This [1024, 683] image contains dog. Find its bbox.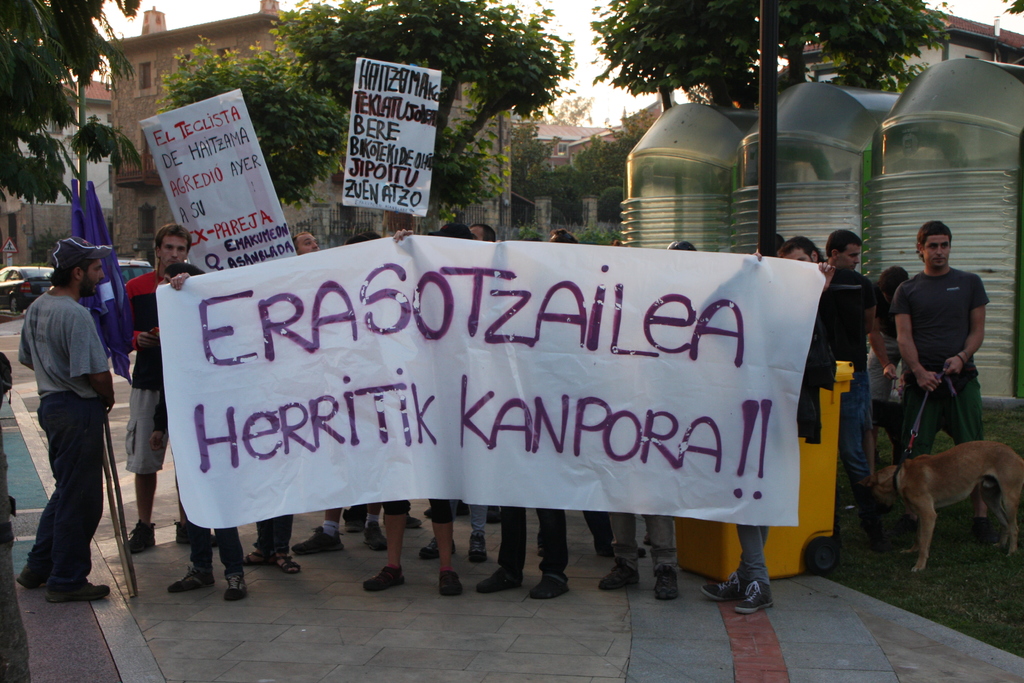
box=[861, 436, 1022, 579].
